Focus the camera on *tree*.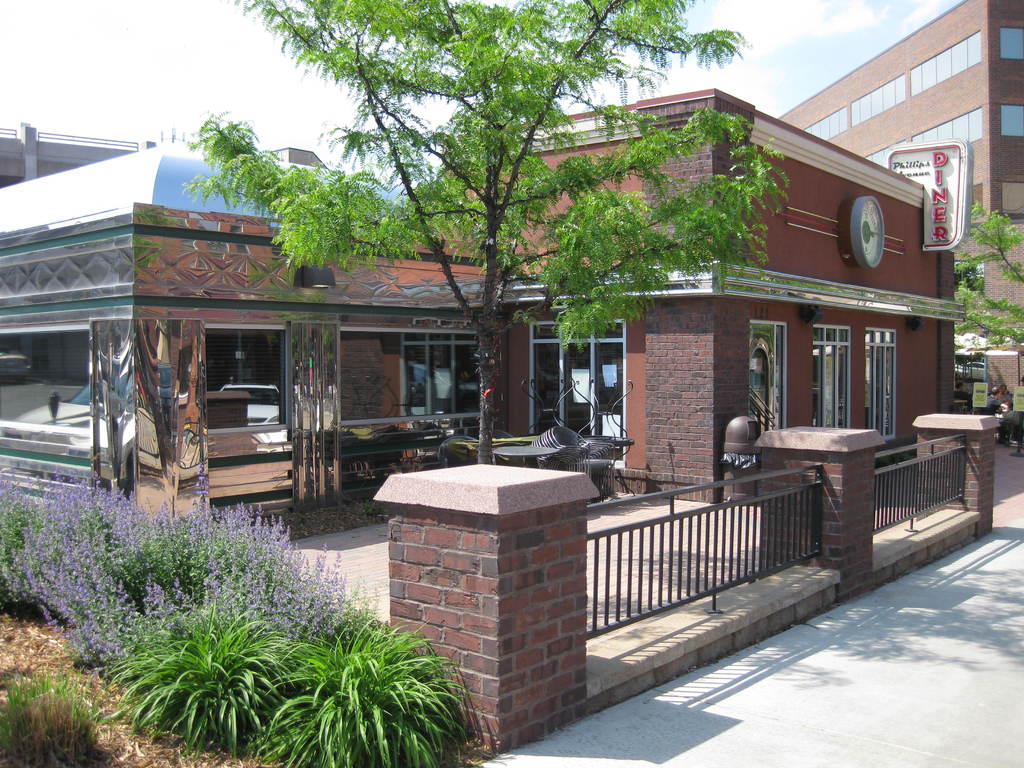
Focus region: [180, 1, 791, 465].
